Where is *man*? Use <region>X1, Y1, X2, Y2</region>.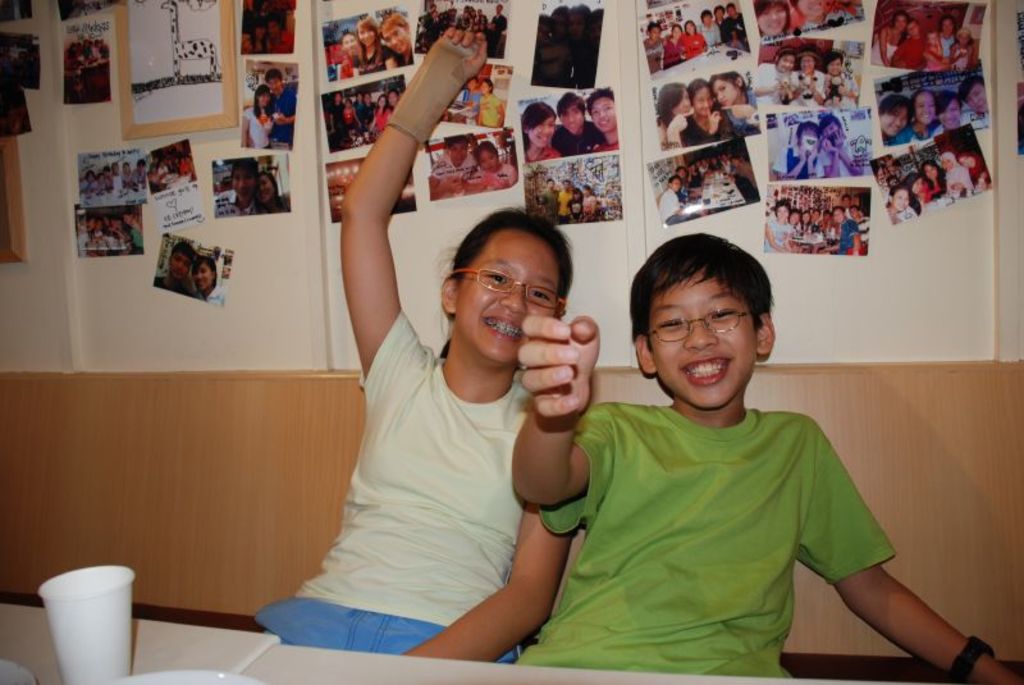
<region>151, 237, 204, 297</region>.
